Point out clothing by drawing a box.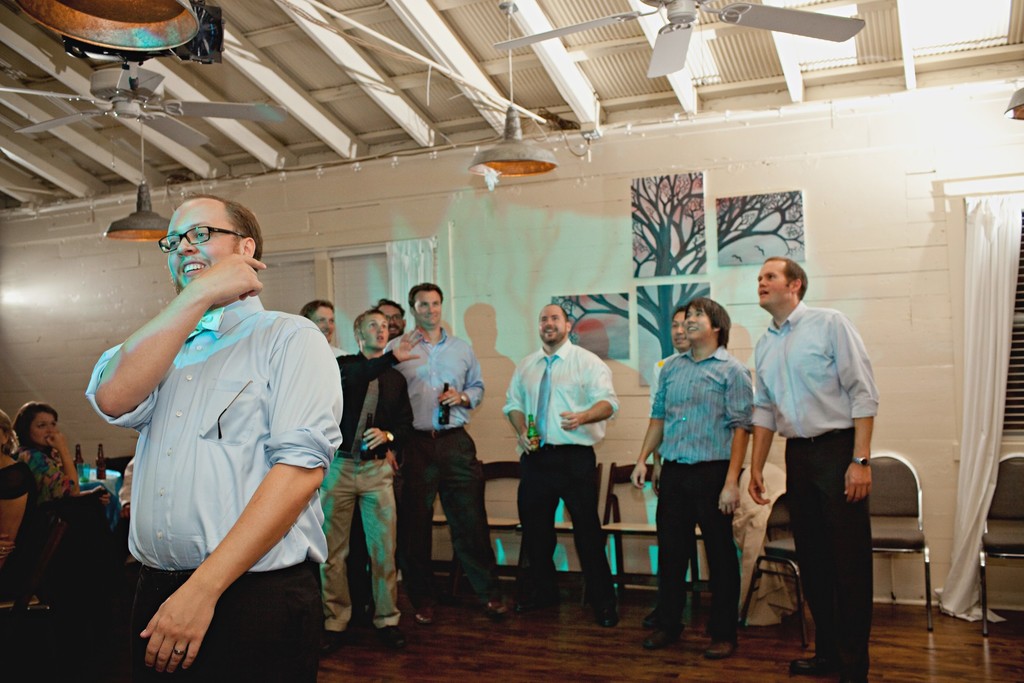
pyautogui.locateOnScreen(330, 342, 353, 359).
